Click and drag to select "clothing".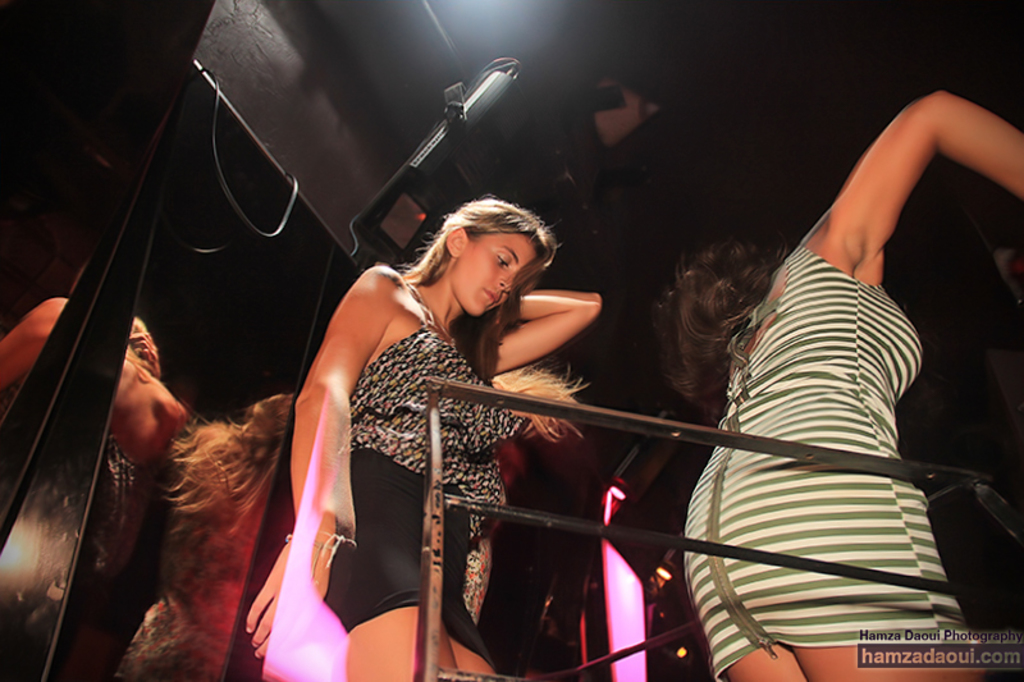
Selection: (669,225,974,681).
